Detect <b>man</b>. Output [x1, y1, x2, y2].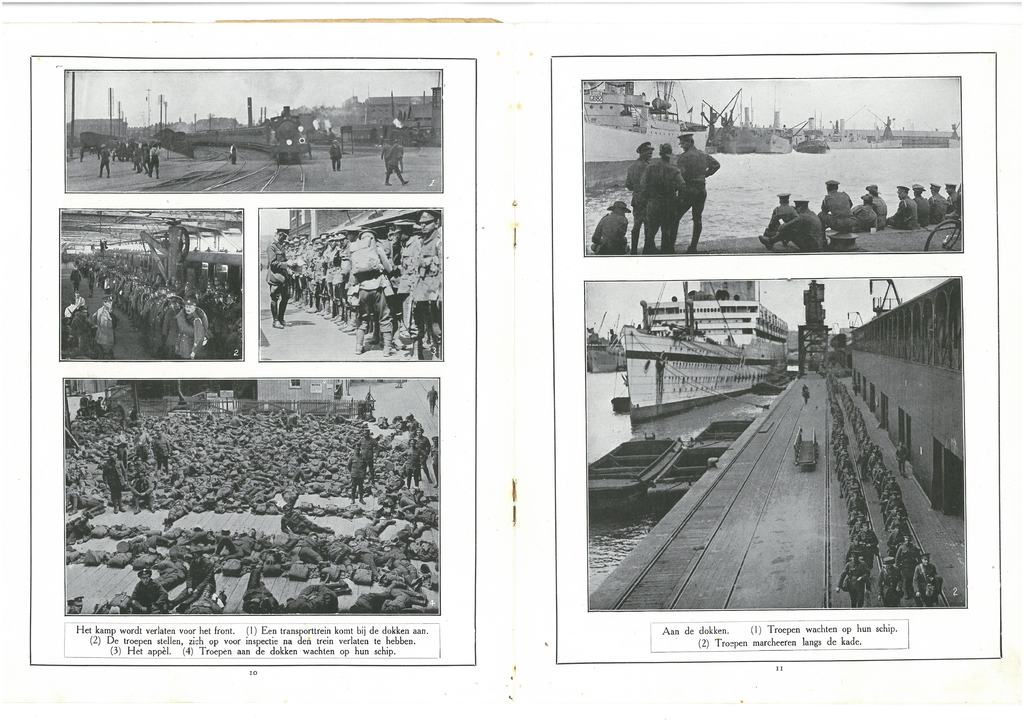
[624, 138, 658, 264].
